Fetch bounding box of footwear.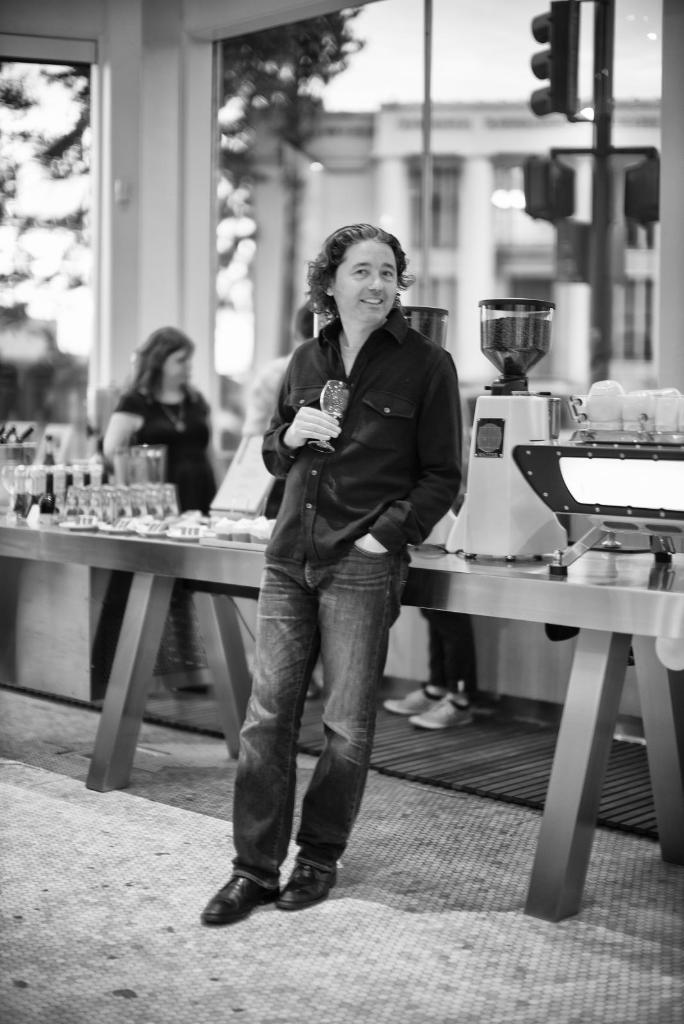
Bbox: bbox=(408, 690, 474, 737).
